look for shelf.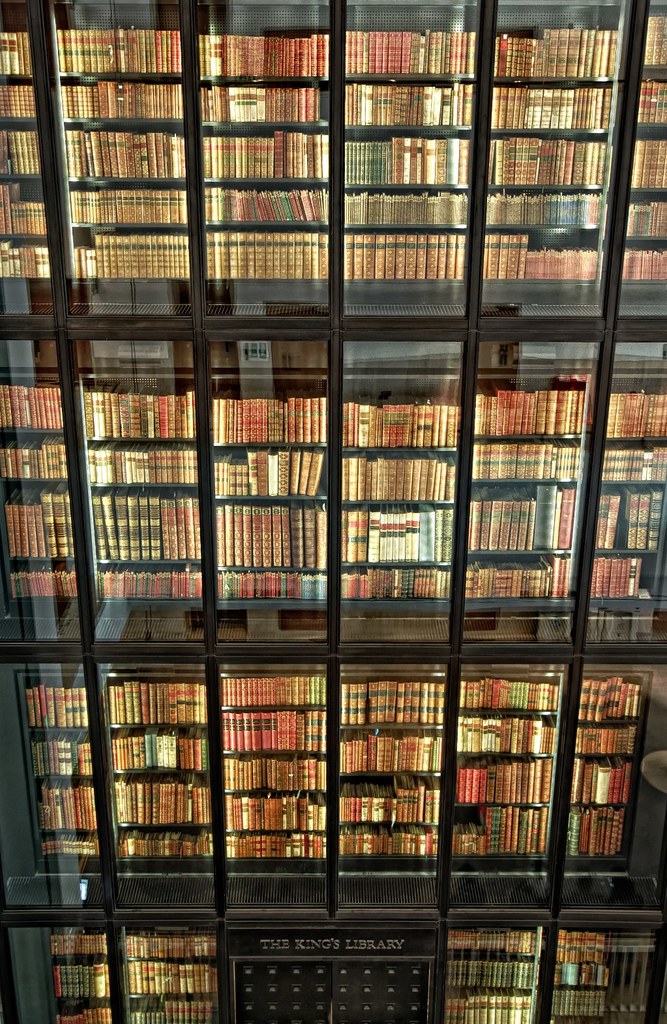
Found: (56, 0, 214, 344).
